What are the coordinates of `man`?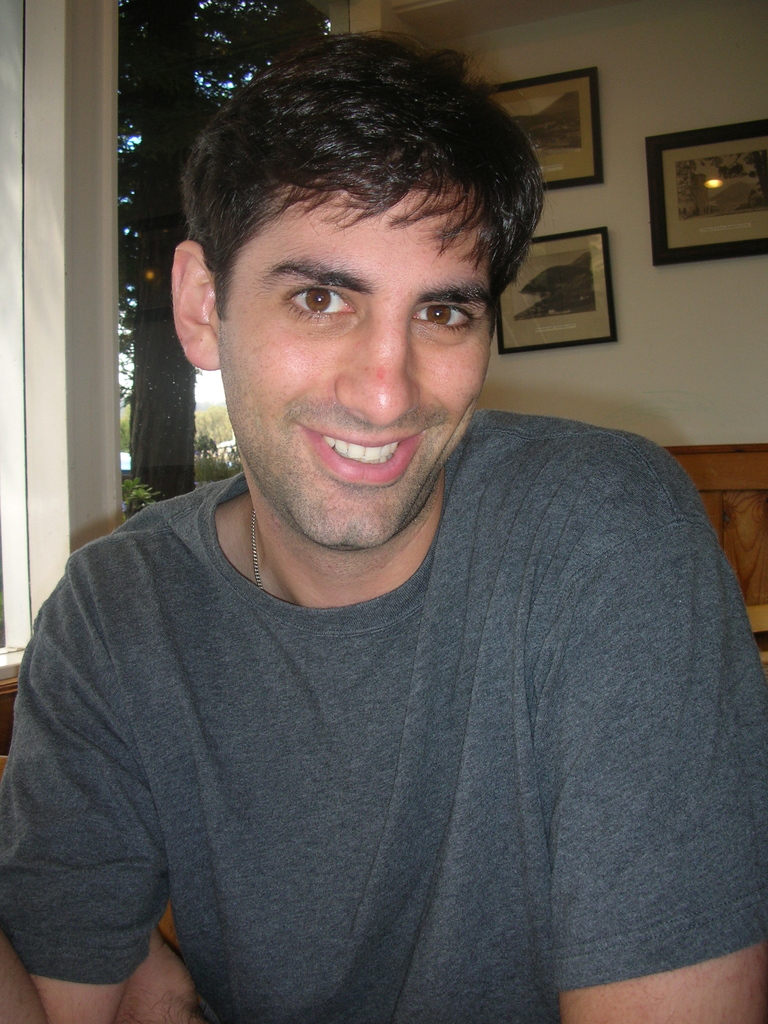
pyautogui.locateOnScreen(13, 52, 765, 1023).
